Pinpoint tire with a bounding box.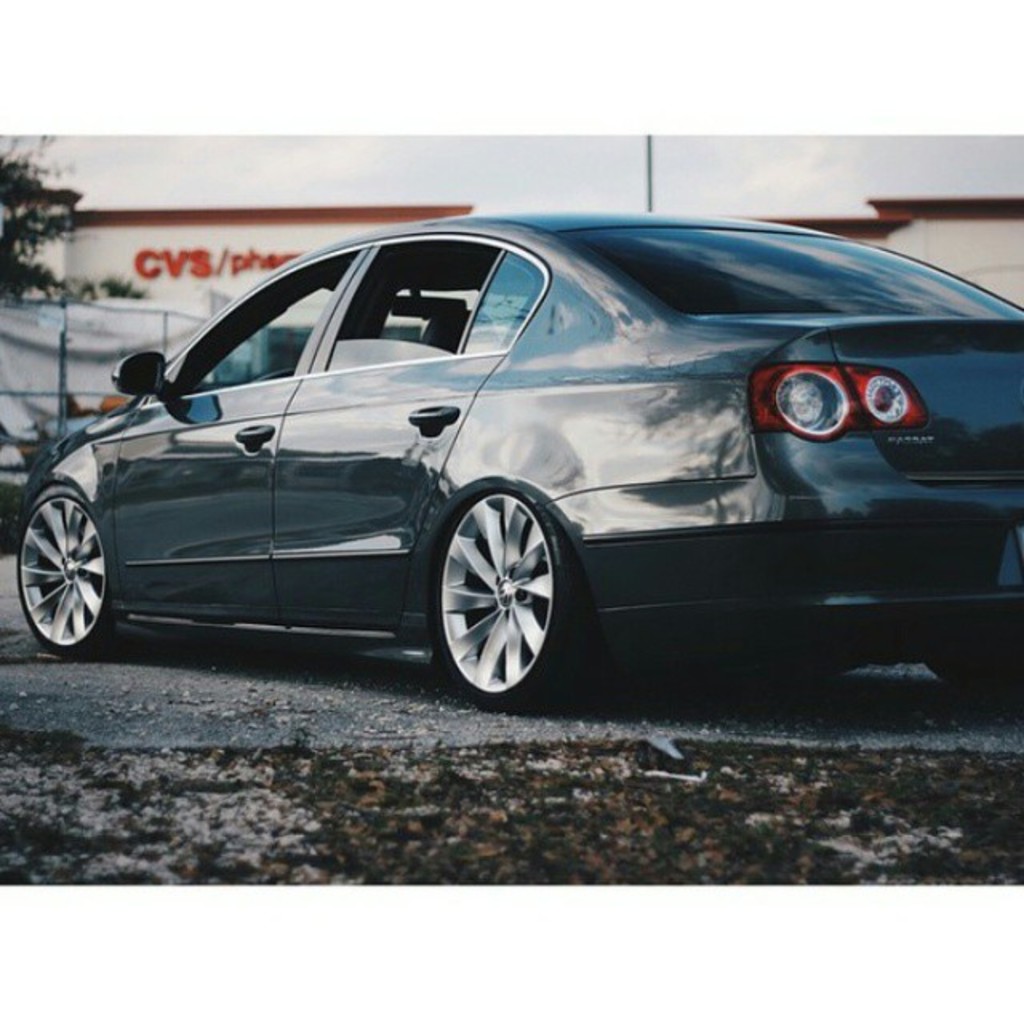
925:643:1022:694.
